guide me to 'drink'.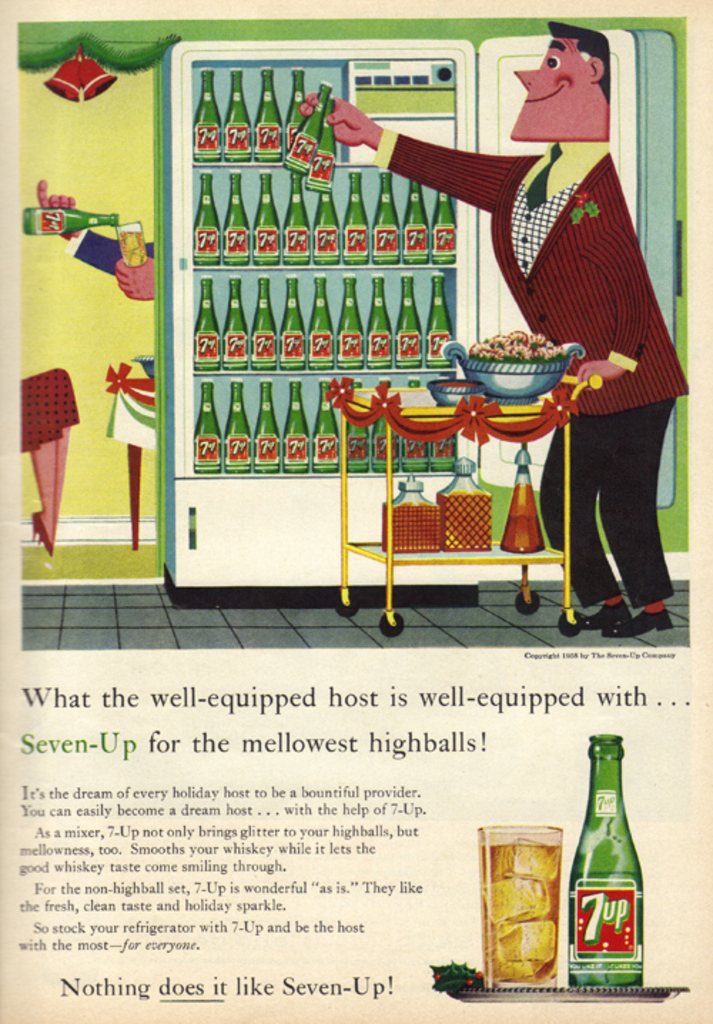
Guidance: (277,278,304,371).
